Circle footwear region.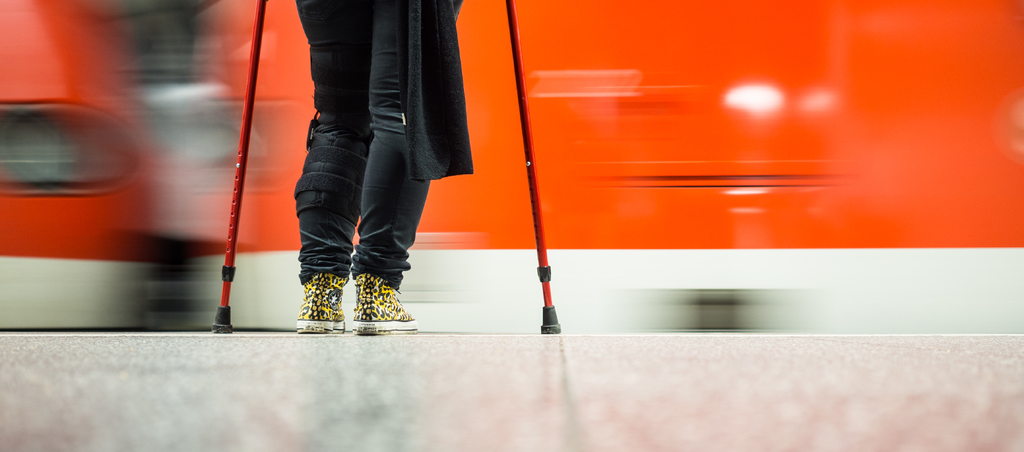
Region: BBox(348, 269, 419, 335).
